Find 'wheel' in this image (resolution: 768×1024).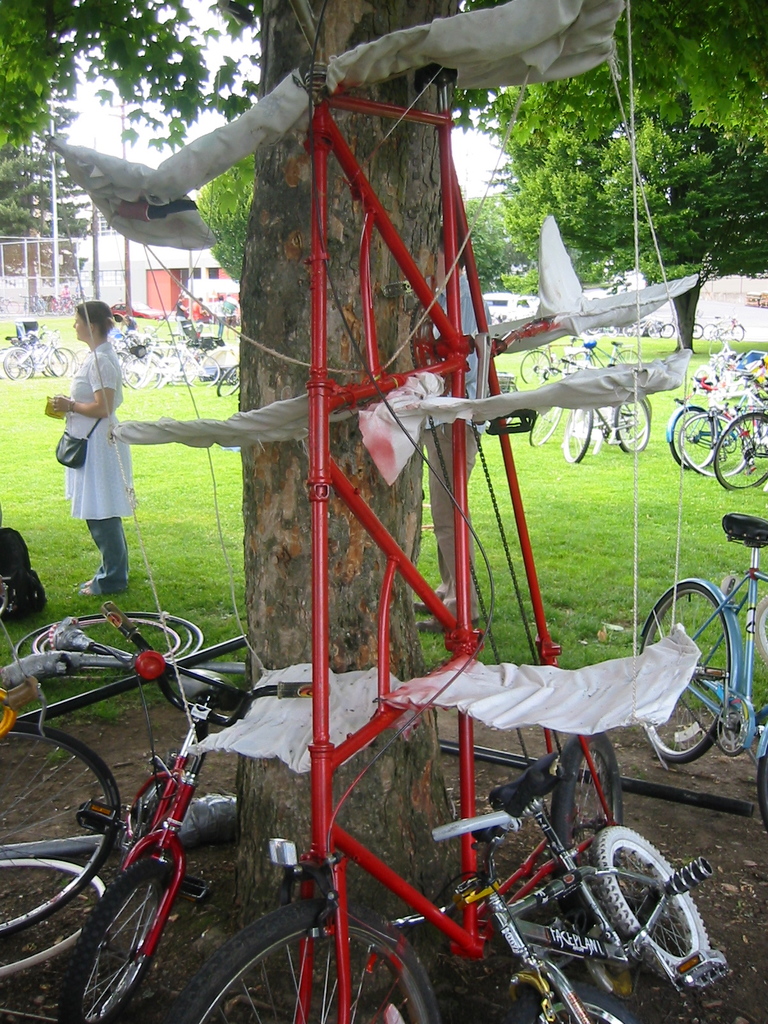
pyautogui.locateOnScreen(716, 417, 767, 498).
